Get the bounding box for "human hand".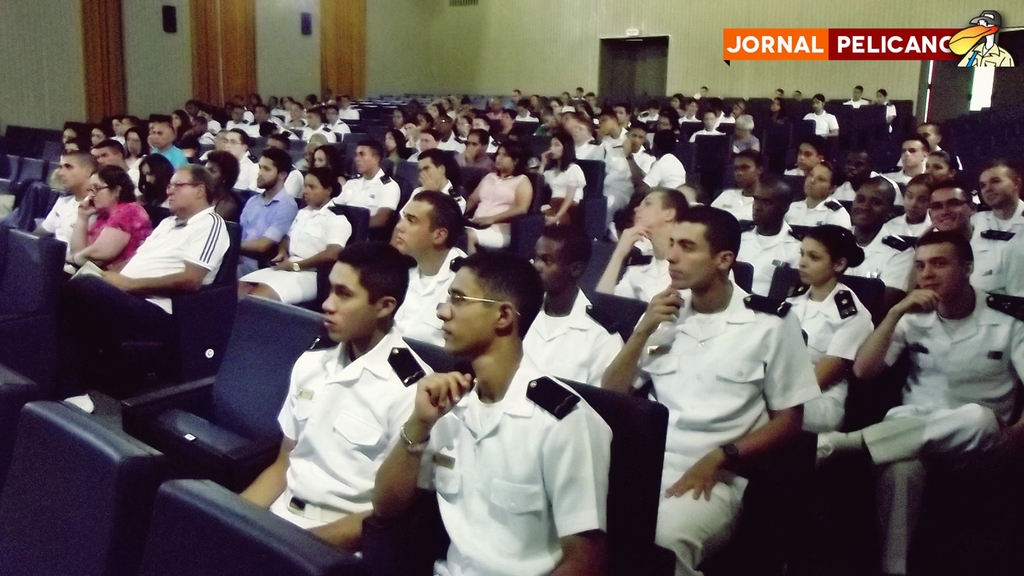
Rect(894, 288, 945, 313).
